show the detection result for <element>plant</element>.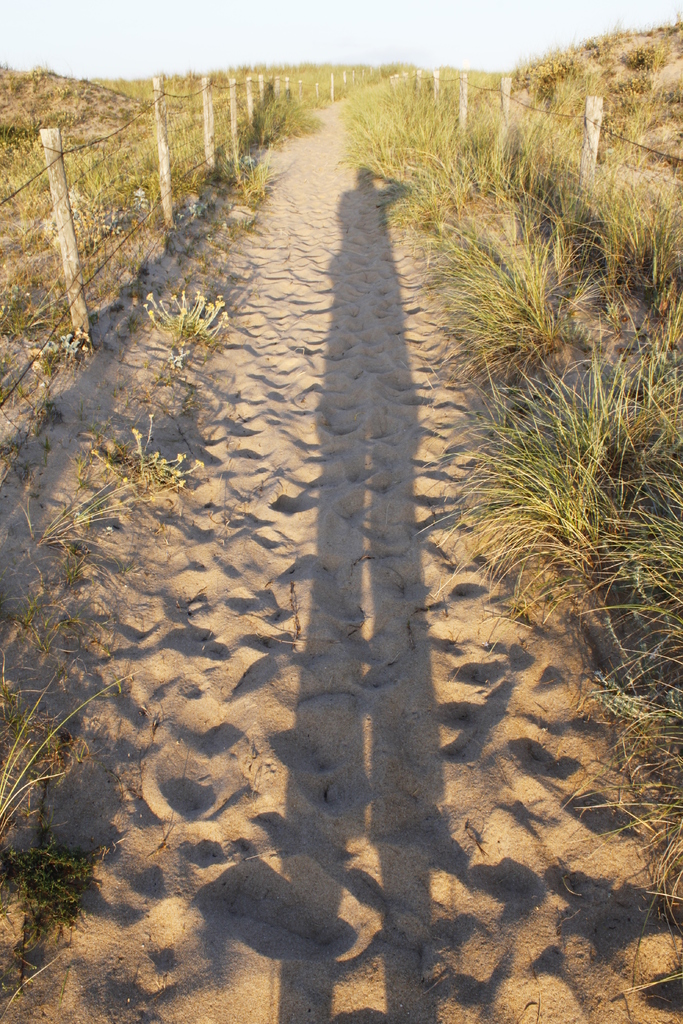
(85,392,220,532).
